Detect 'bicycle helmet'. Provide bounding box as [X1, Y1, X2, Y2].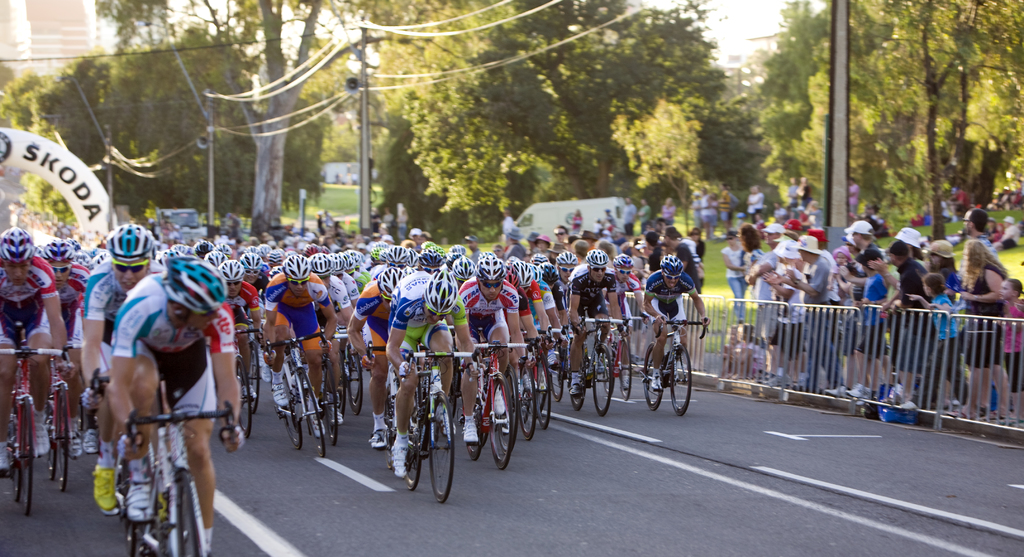
[195, 239, 209, 256].
